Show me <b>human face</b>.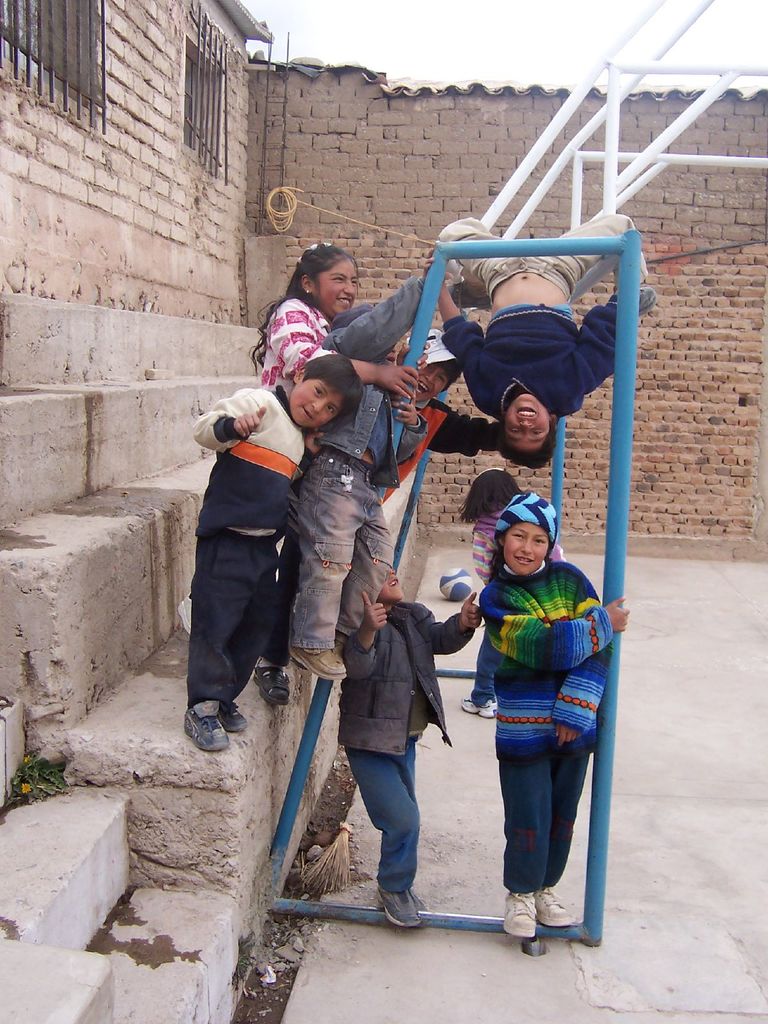
<b>human face</b> is here: (506, 397, 550, 453).
